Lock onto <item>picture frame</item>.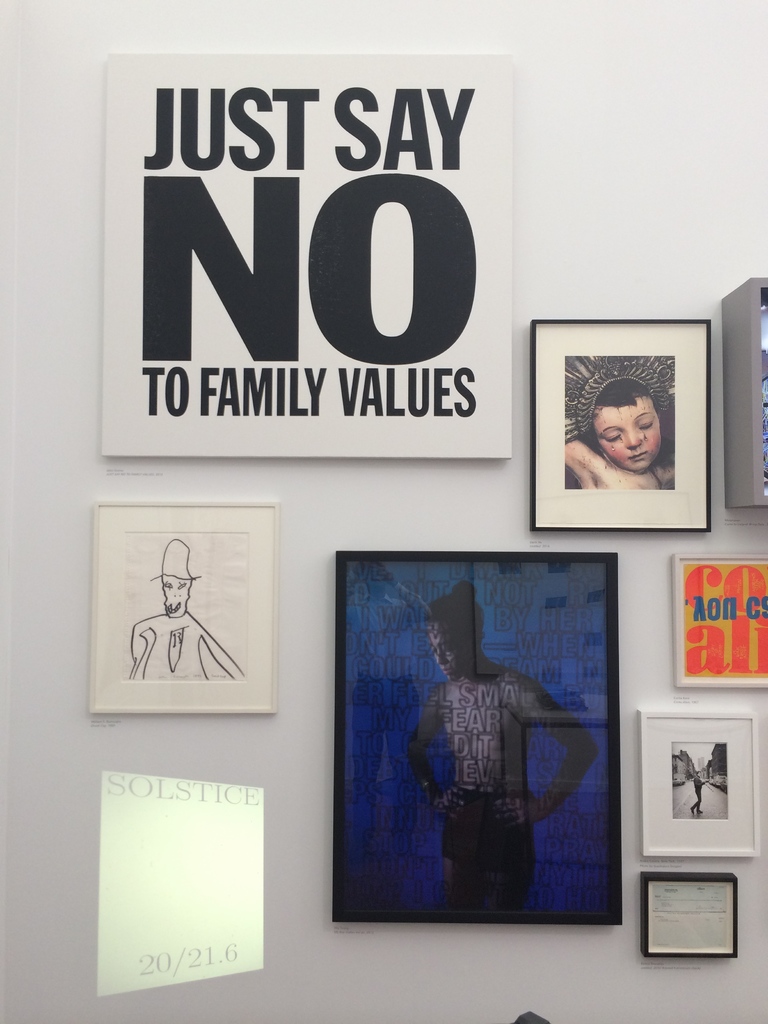
Locked: [637,707,756,865].
